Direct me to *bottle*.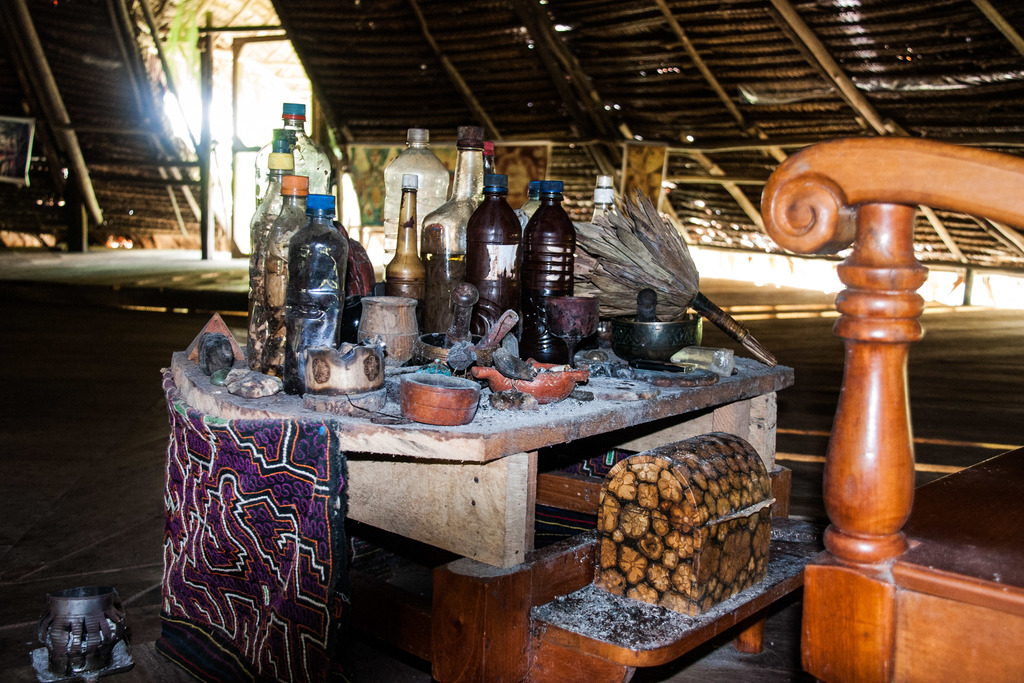
Direction: rect(249, 150, 290, 338).
